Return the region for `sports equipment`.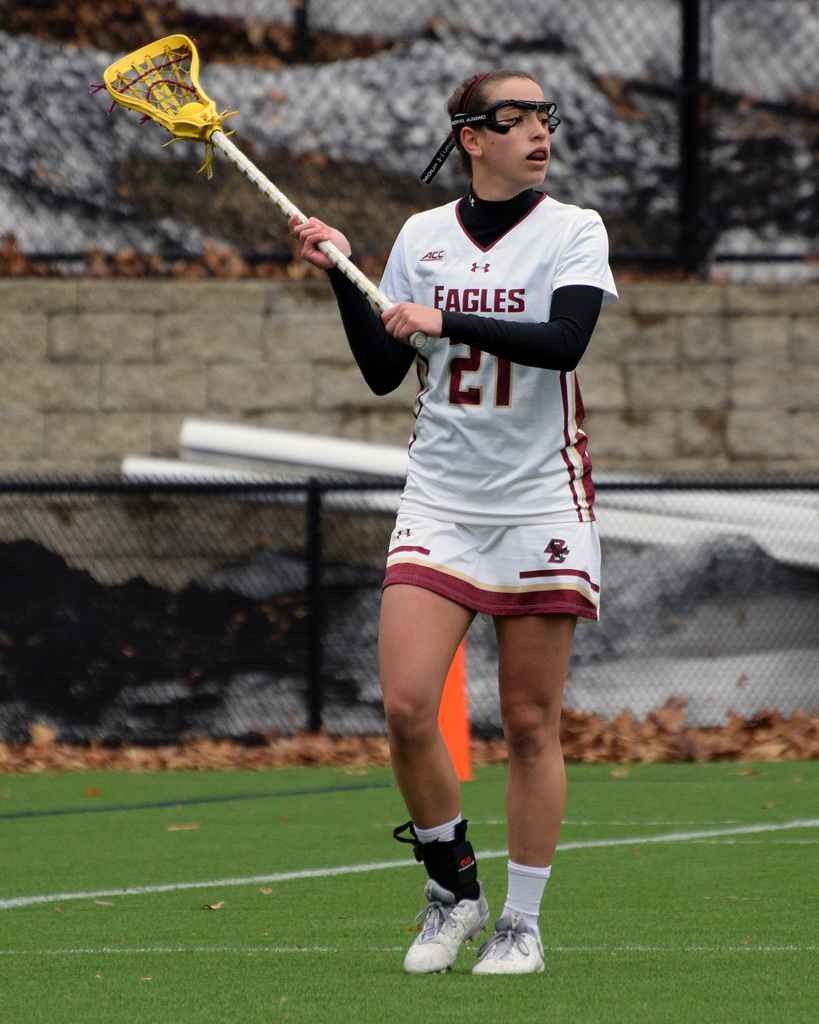
[left=399, top=883, right=489, bottom=982].
